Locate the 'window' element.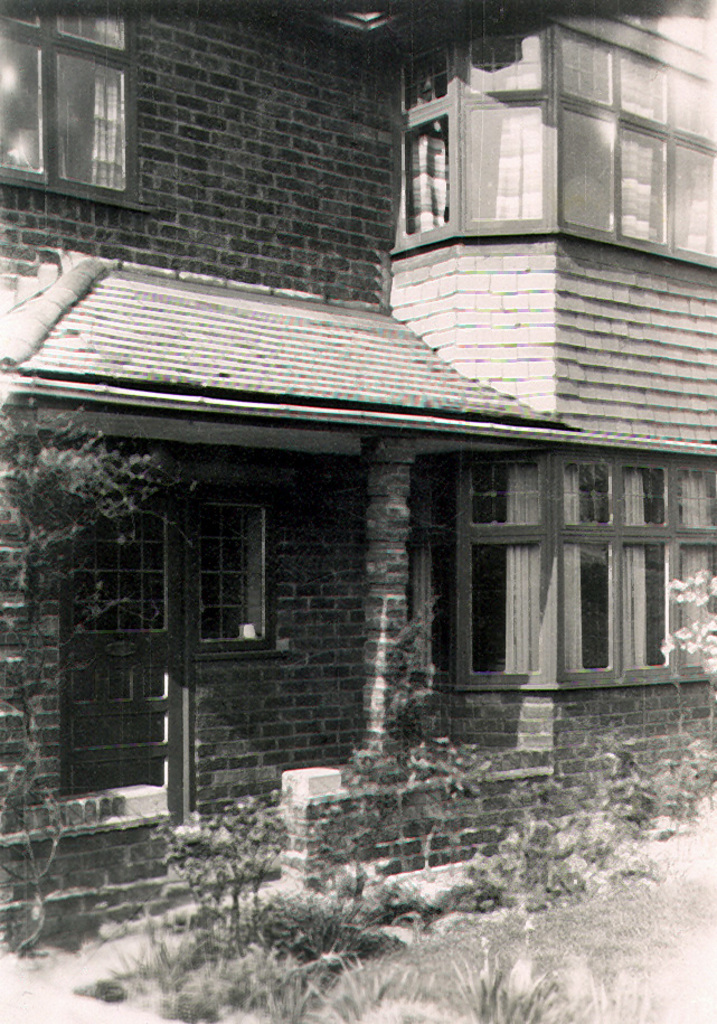
Element bbox: [left=389, top=0, right=716, bottom=266].
